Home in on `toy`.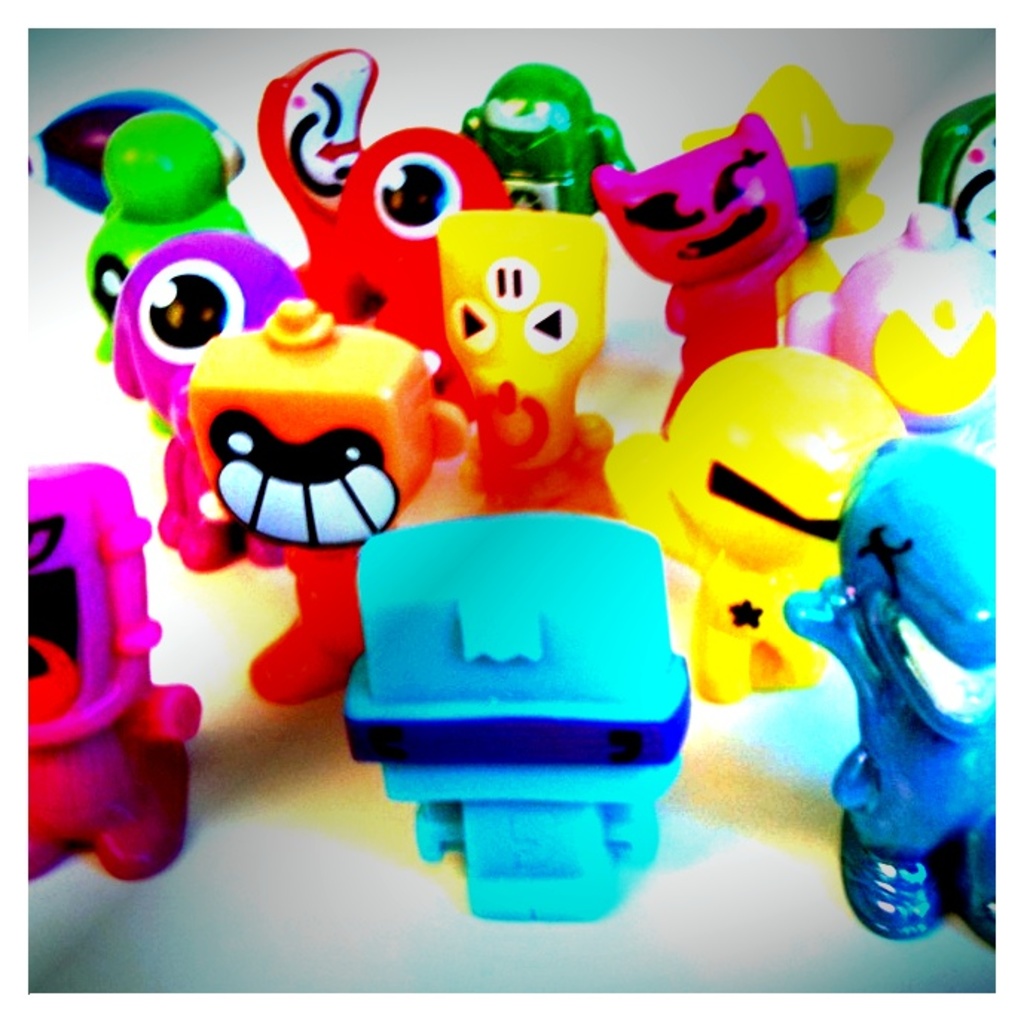
Homed in at <box>782,406,996,946</box>.
